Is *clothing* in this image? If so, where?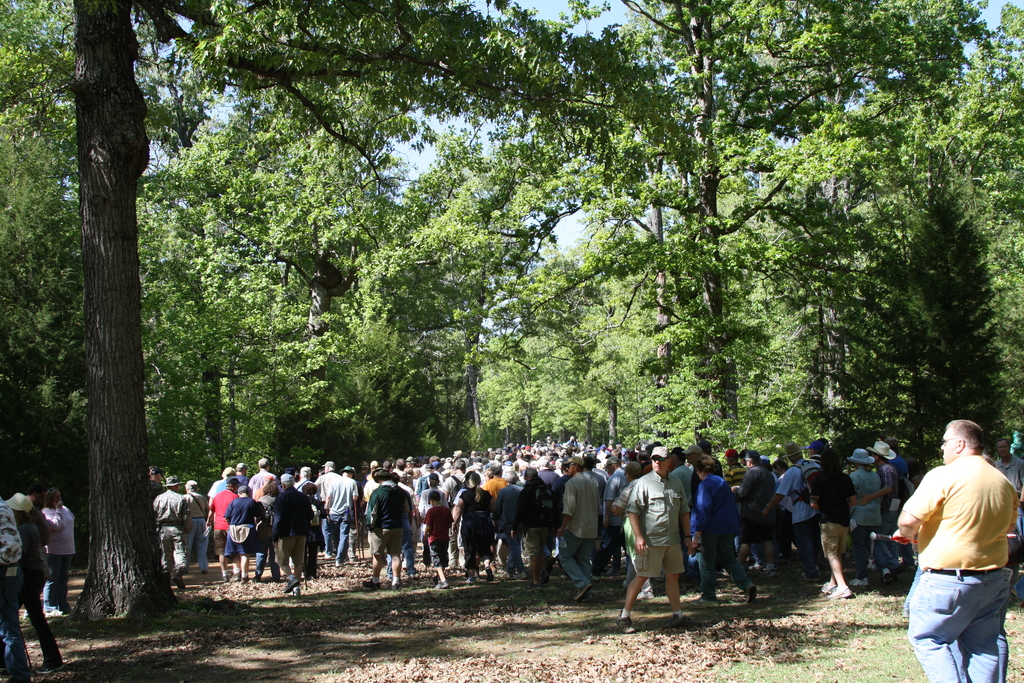
Yes, at box=[554, 474, 572, 545].
